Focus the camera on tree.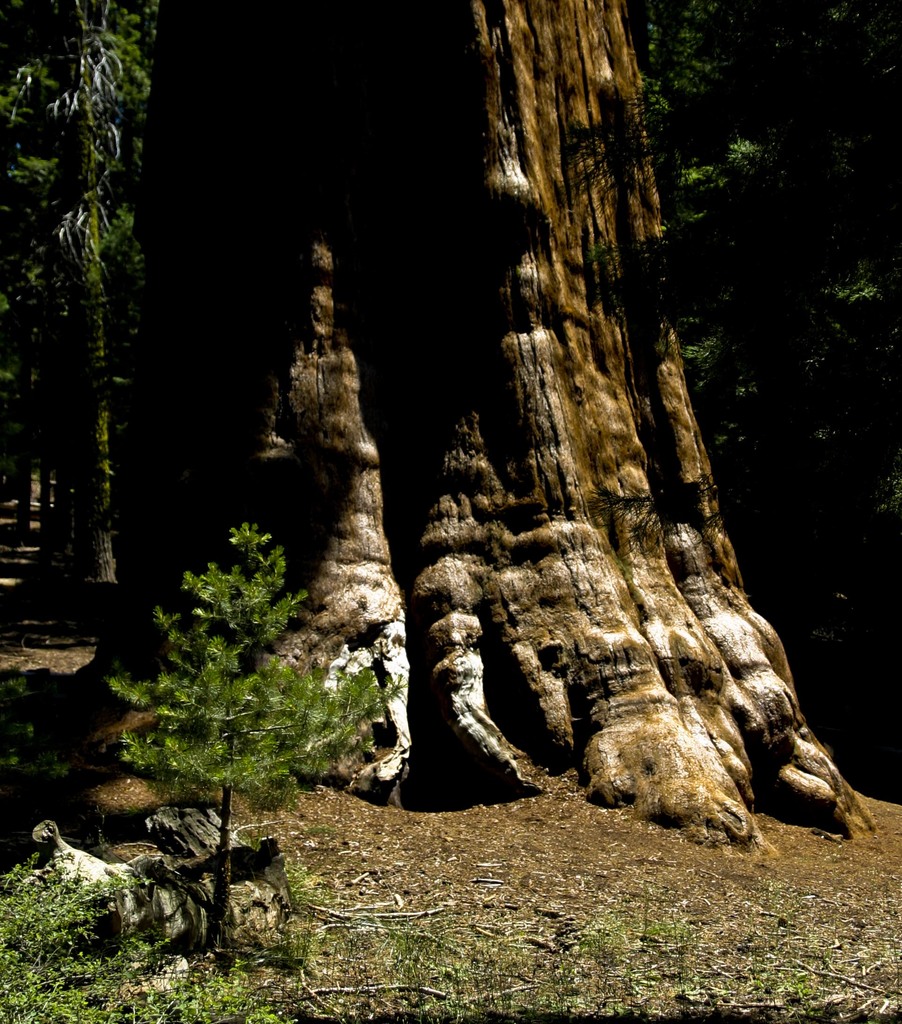
Focus region: locate(115, 522, 419, 956).
